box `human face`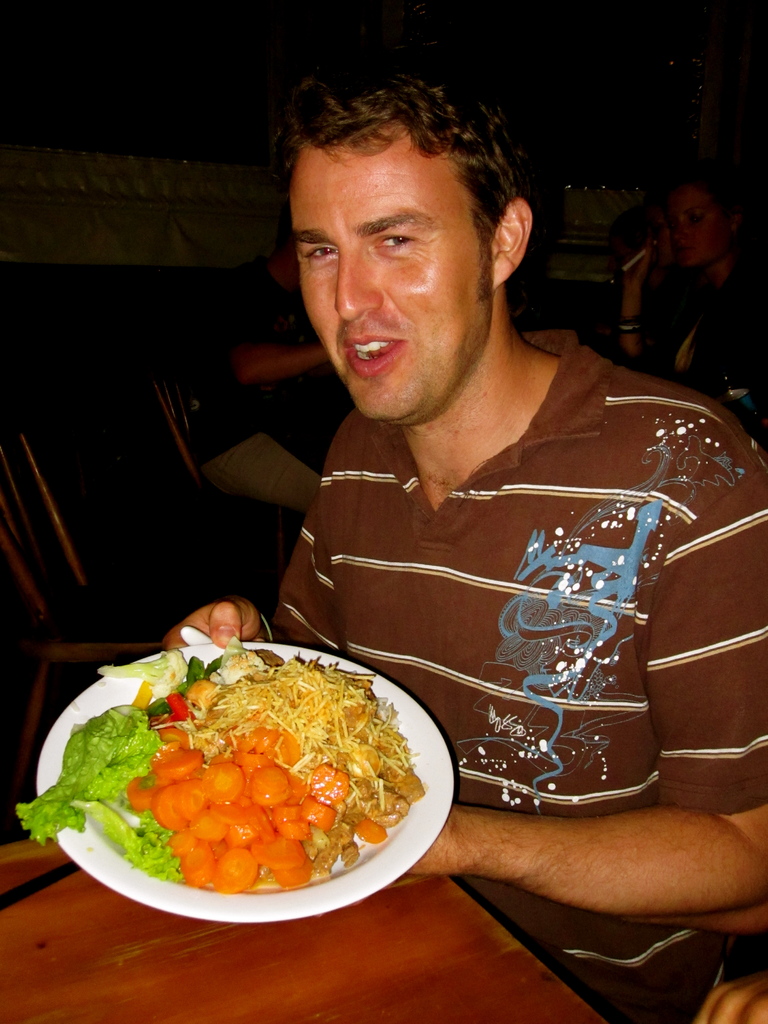
[666,185,733,266]
